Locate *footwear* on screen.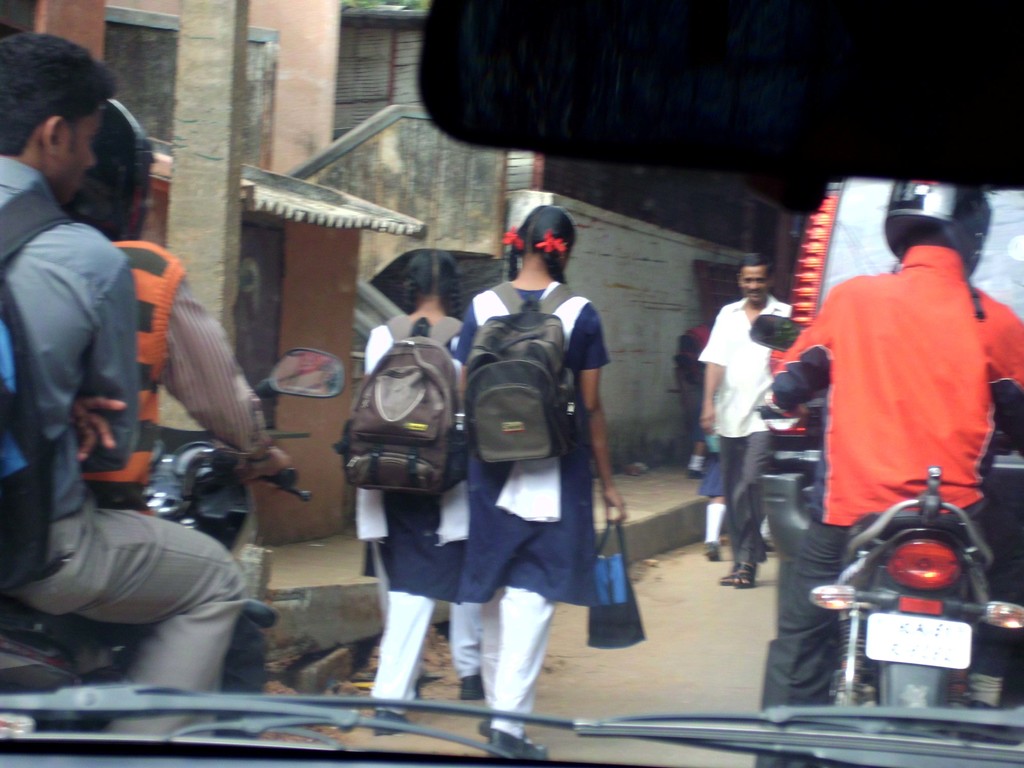
On screen at <bbox>372, 710, 410, 740</bbox>.
